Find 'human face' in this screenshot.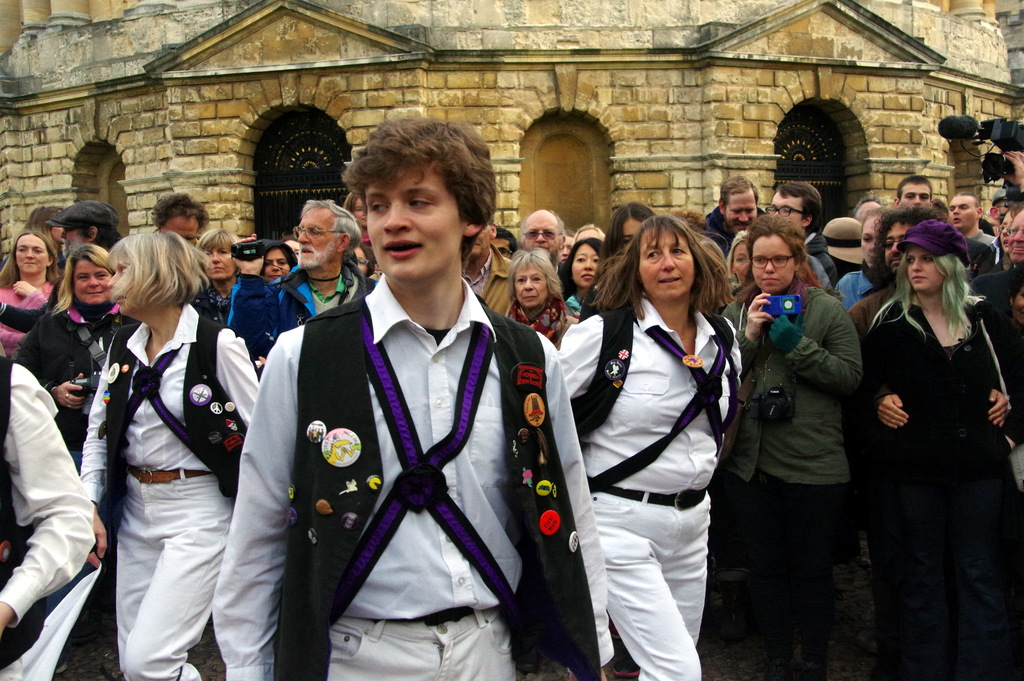
The bounding box for 'human face' is 910/246/941/293.
